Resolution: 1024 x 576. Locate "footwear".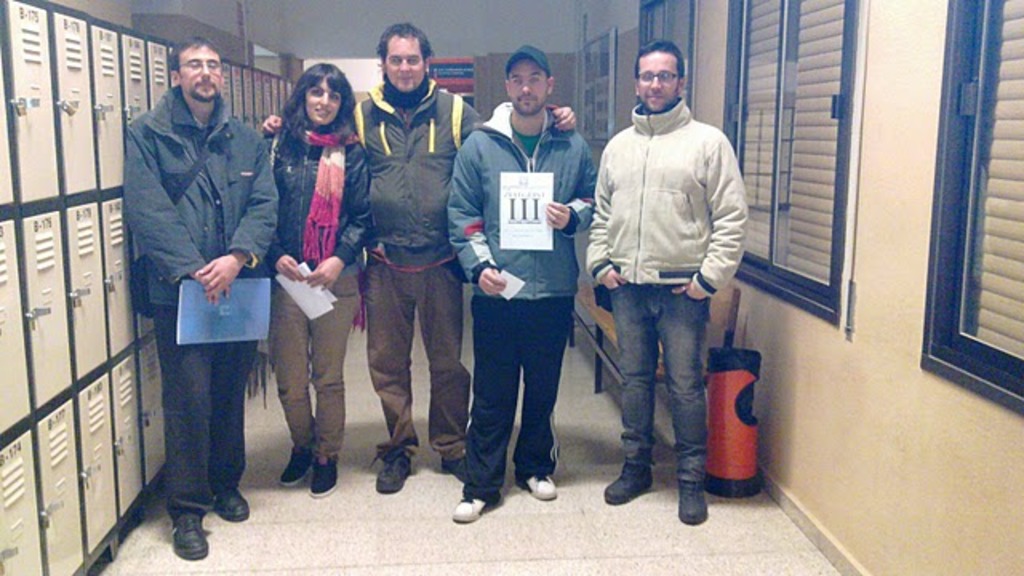
[left=312, top=456, right=336, bottom=493].
